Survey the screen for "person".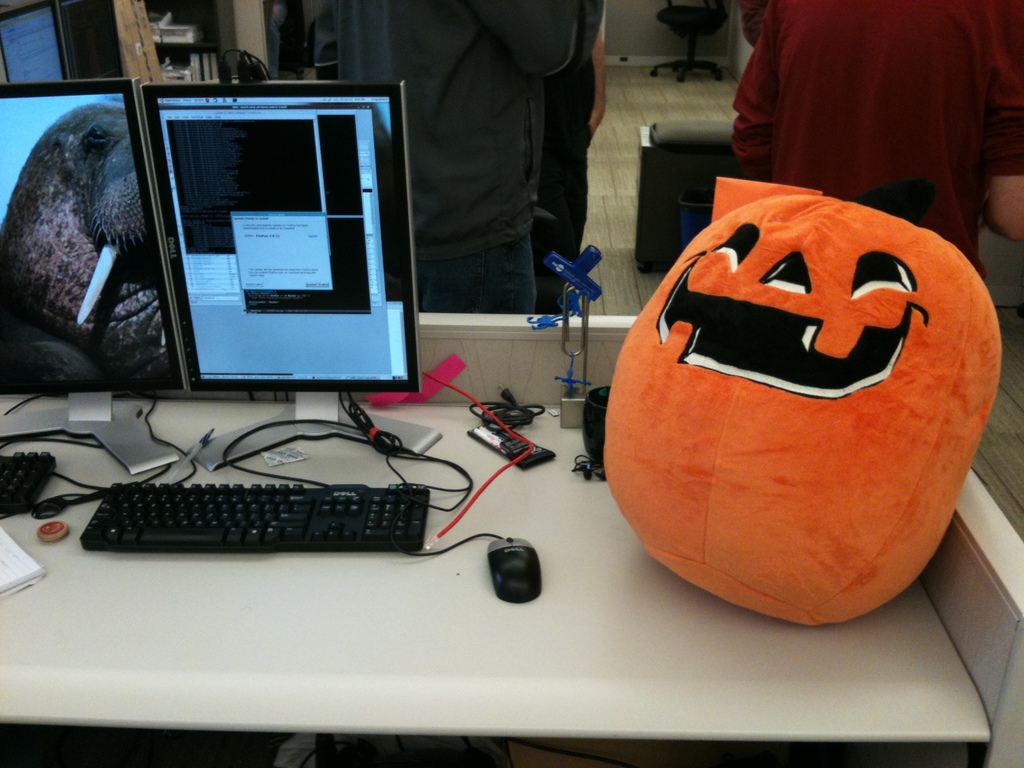
Survey found: {"left": 529, "top": 0, "right": 609, "bottom": 304}.
